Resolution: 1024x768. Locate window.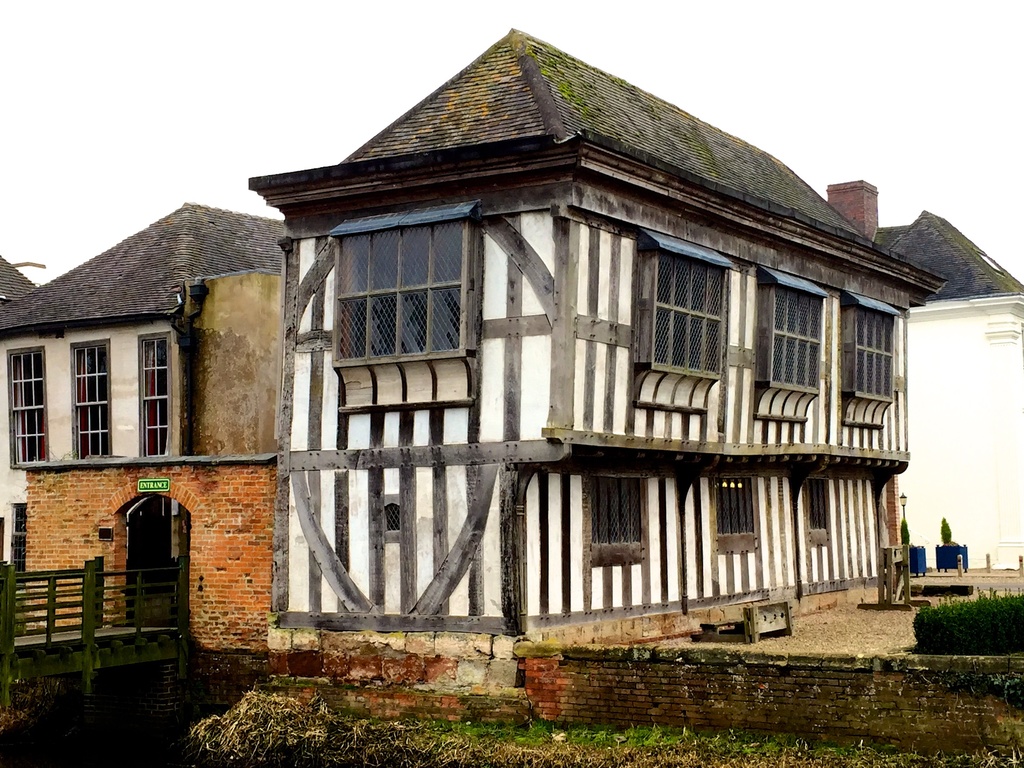
{"x1": 714, "y1": 470, "x2": 764, "y2": 554}.
